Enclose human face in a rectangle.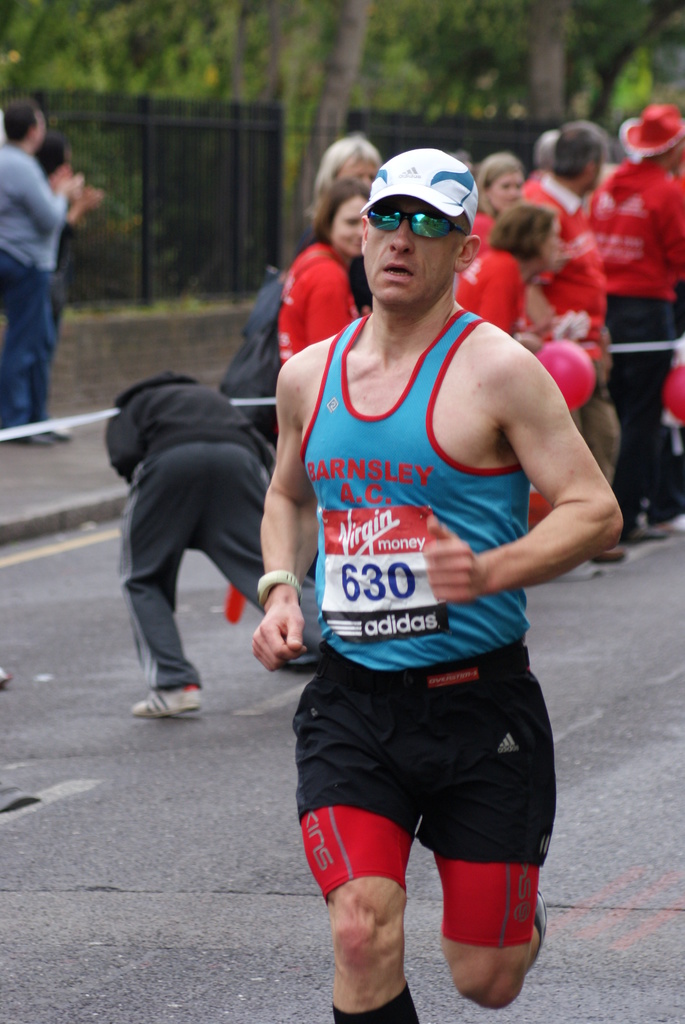
(361, 200, 445, 307).
